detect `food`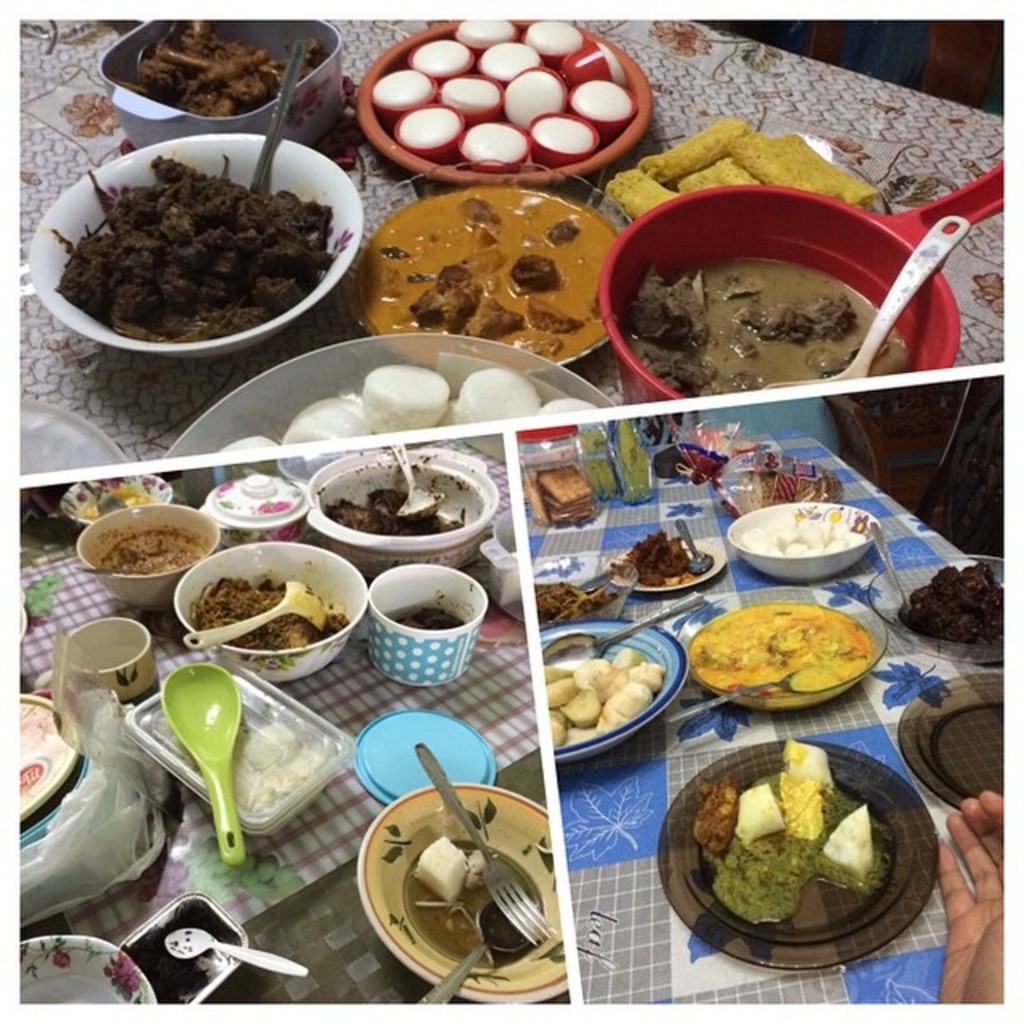
region(618, 528, 696, 590)
